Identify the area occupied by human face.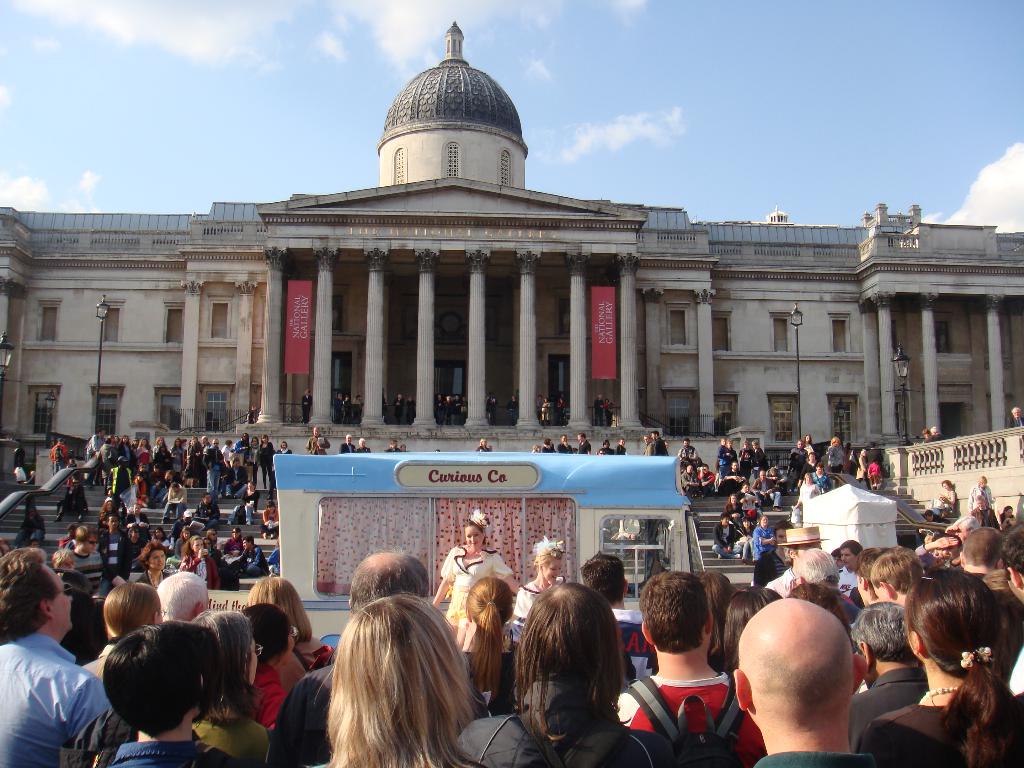
Area: 314,428,317,431.
